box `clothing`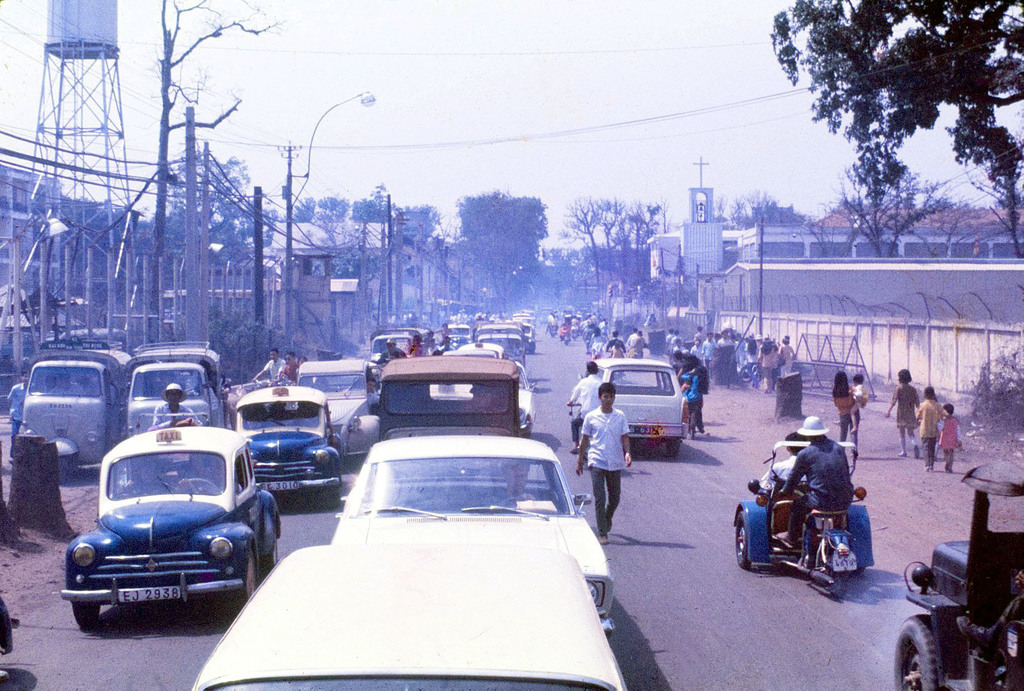
left=916, top=395, right=954, bottom=474
